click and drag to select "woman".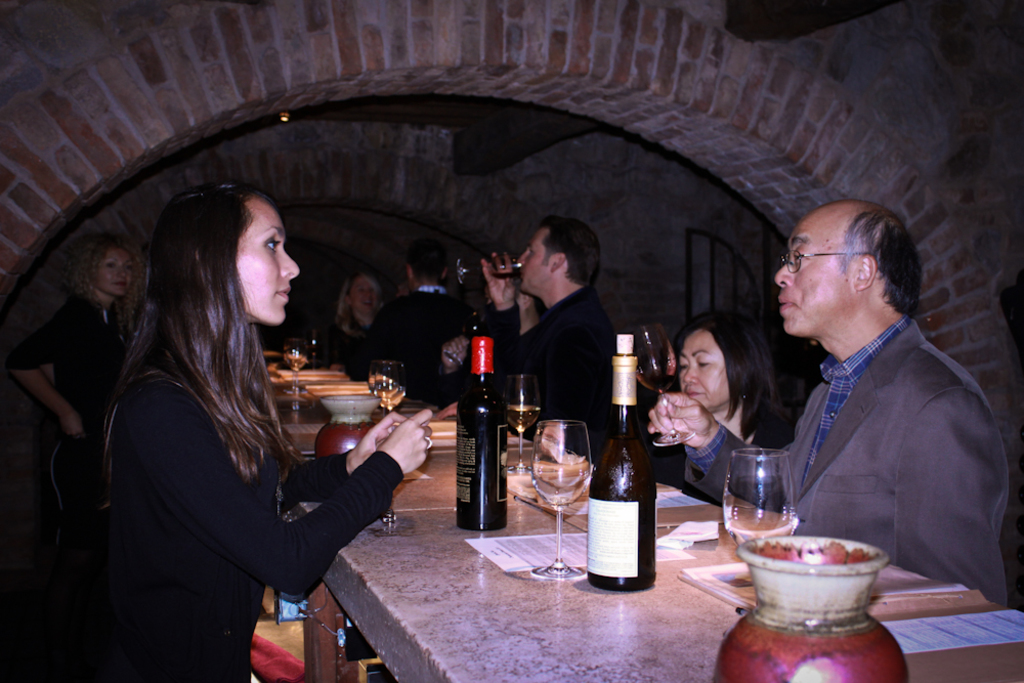
Selection: box(0, 221, 137, 507).
